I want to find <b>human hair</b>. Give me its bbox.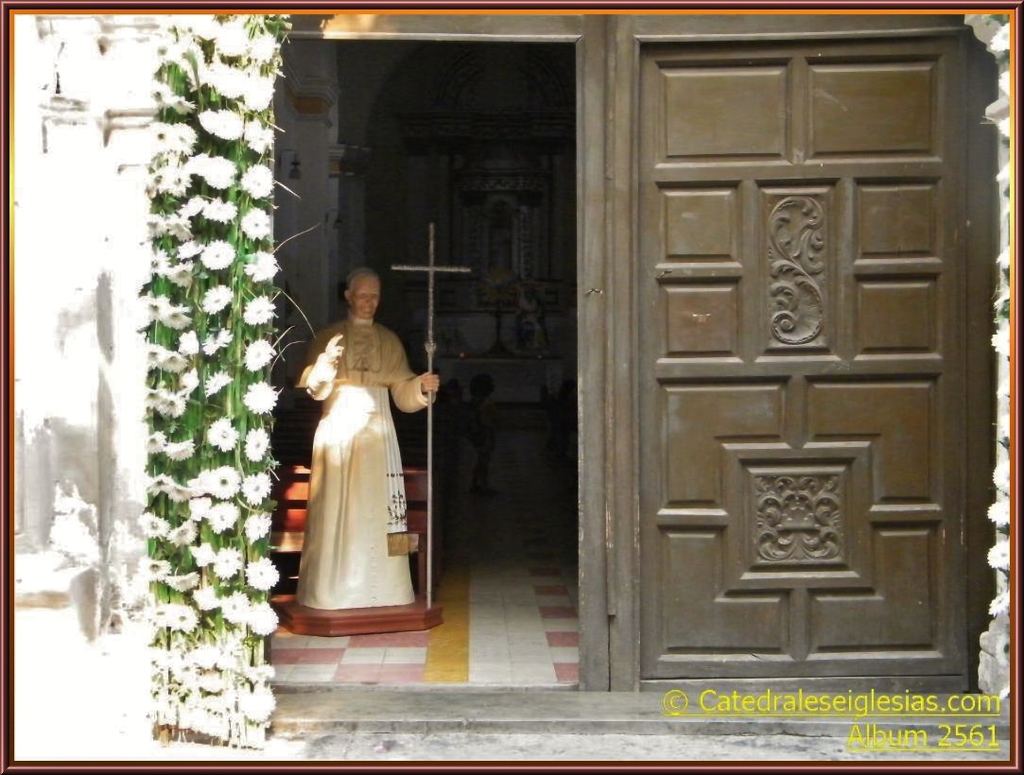
rect(344, 267, 374, 294).
